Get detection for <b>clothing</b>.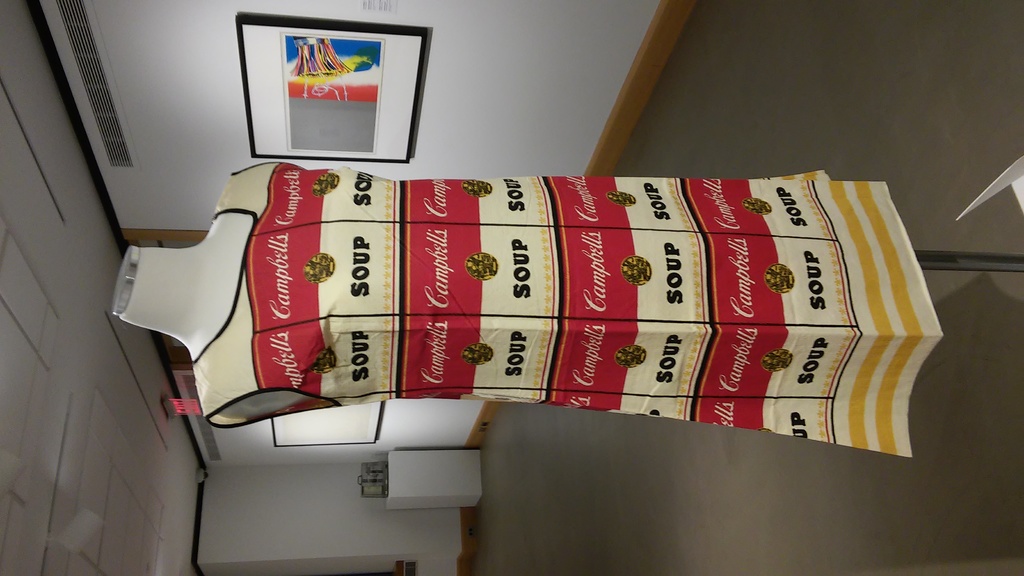
Detection: [x1=124, y1=107, x2=940, y2=457].
